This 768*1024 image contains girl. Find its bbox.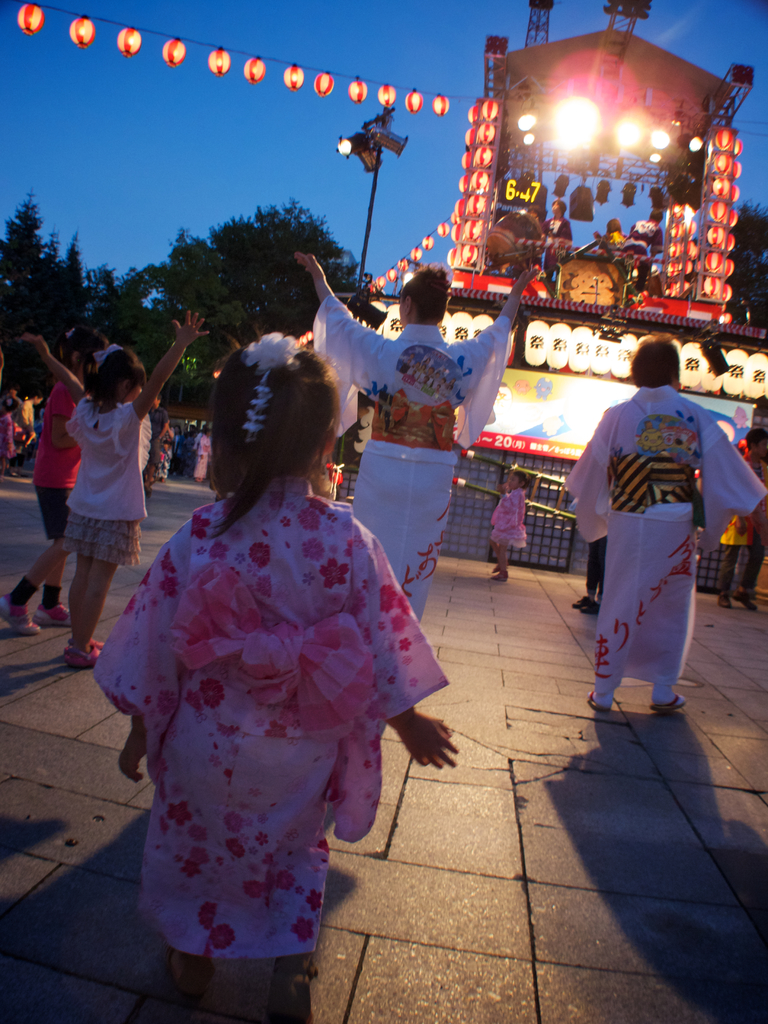
locate(88, 328, 463, 986).
